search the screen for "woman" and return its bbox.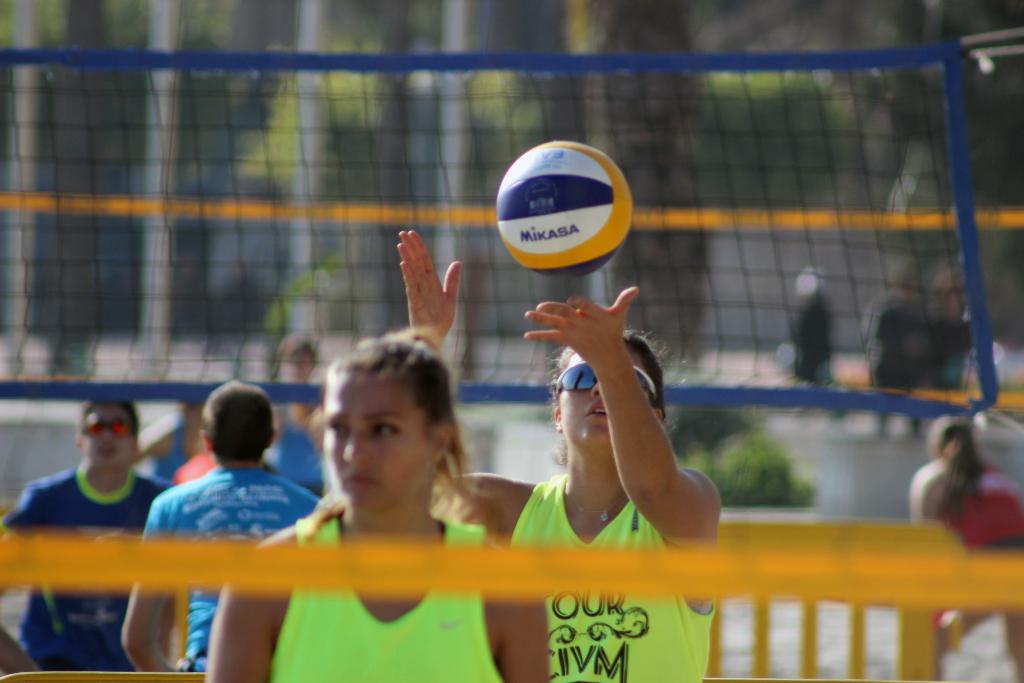
Found: [204, 336, 547, 682].
